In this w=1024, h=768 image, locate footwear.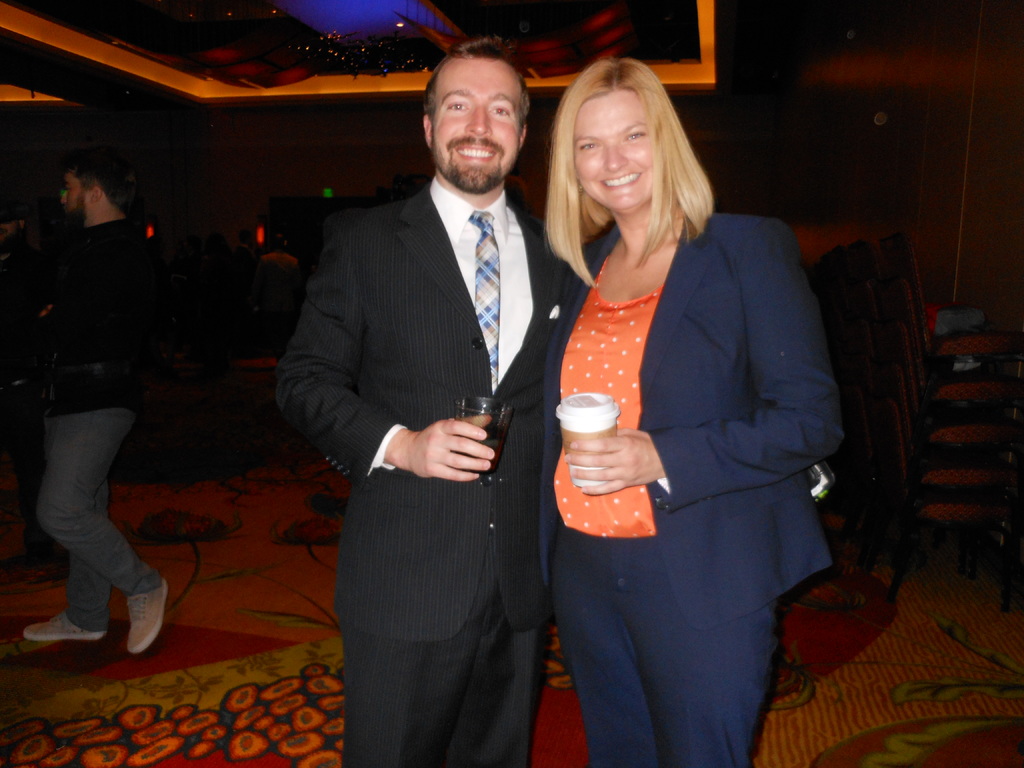
Bounding box: [left=128, top=577, right=169, bottom=653].
